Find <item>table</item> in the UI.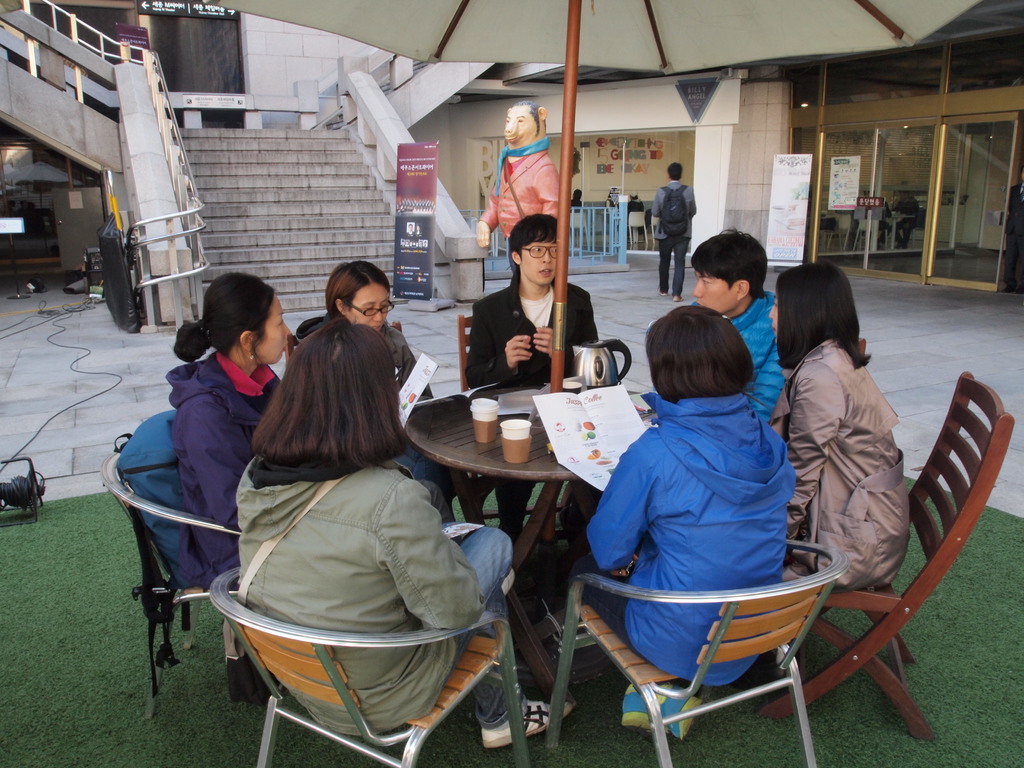
UI element at [404,388,664,704].
